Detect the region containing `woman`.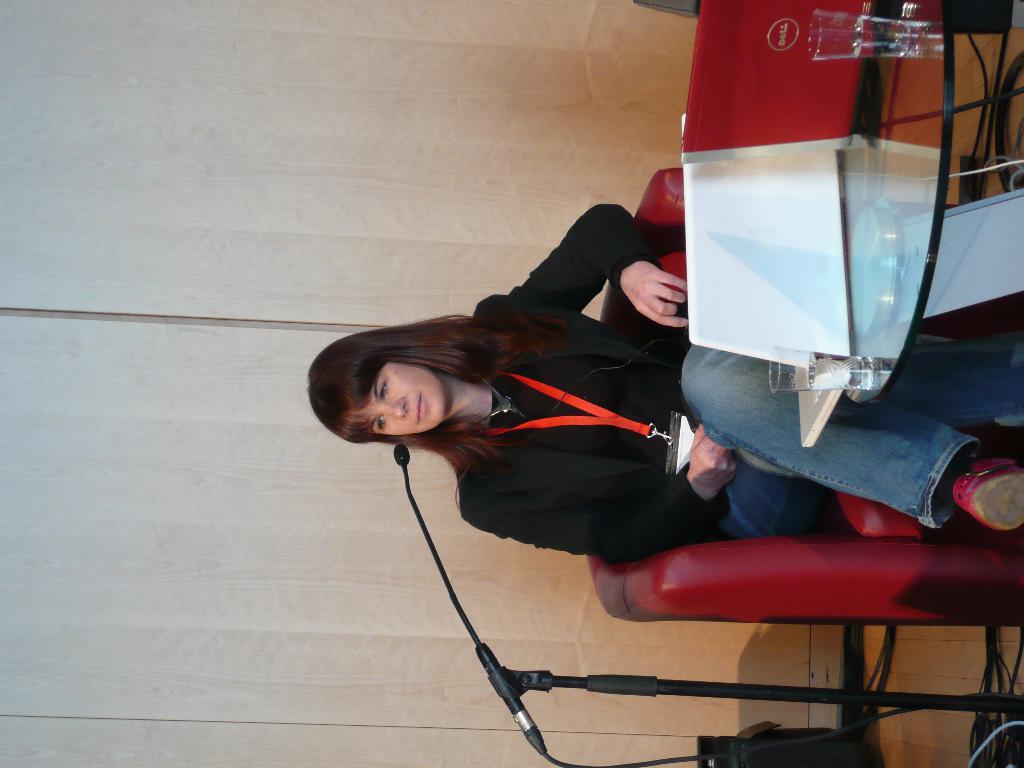
region(309, 202, 1023, 563).
